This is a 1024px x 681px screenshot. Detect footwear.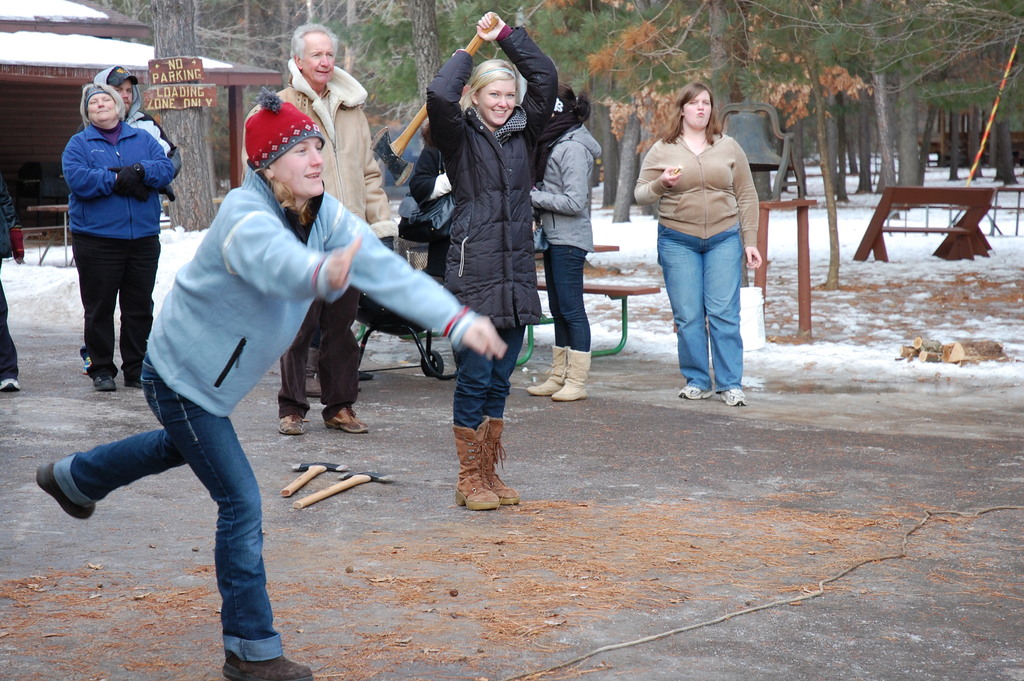
<region>34, 464, 93, 519</region>.
